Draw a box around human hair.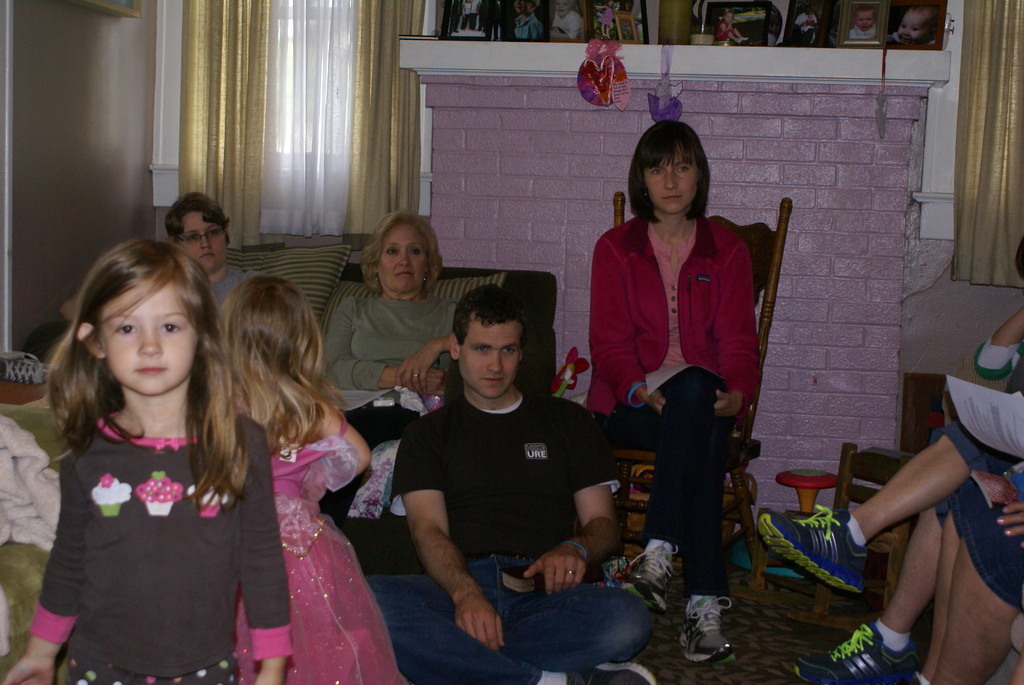
530, 0, 541, 10.
